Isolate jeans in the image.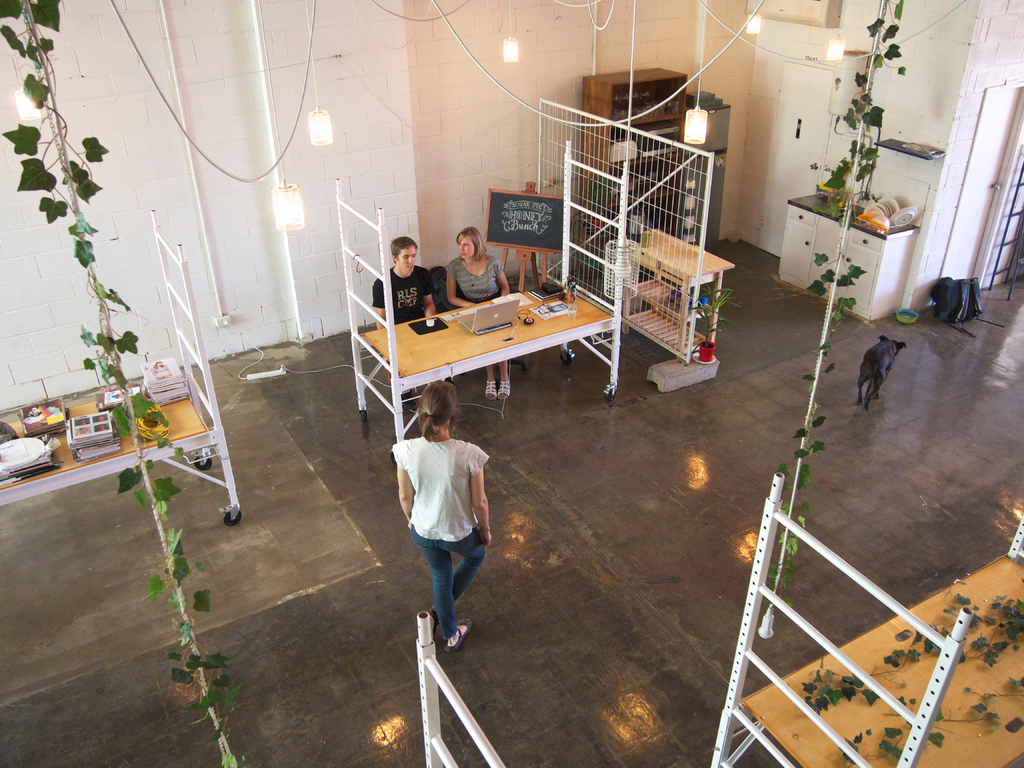
Isolated region: BBox(420, 538, 486, 654).
